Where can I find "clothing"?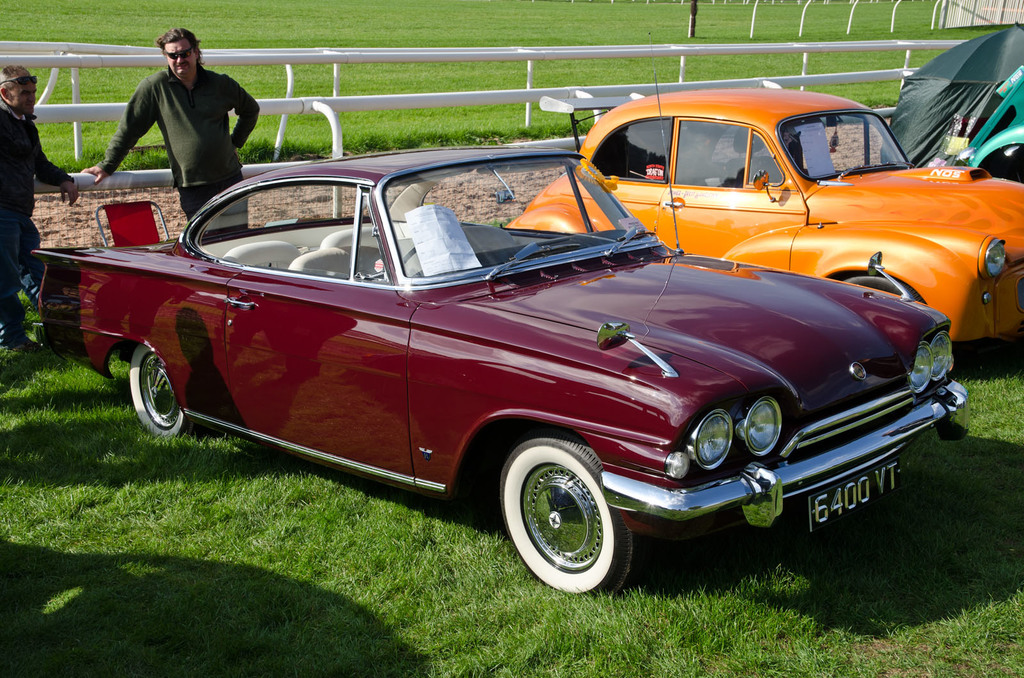
You can find it at box=[0, 93, 68, 349].
